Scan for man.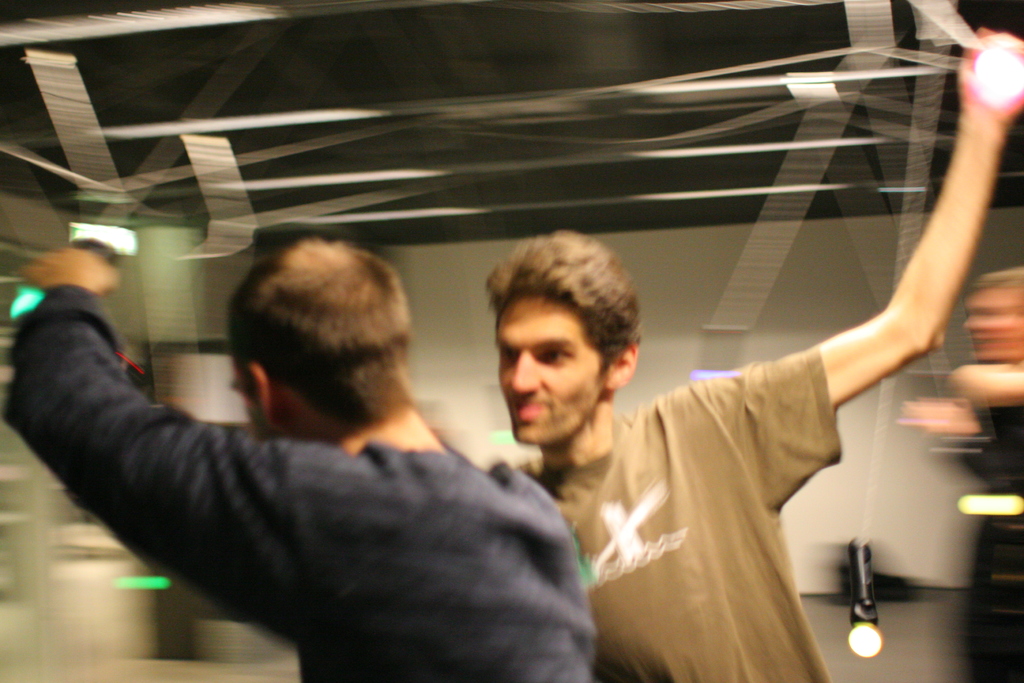
Scan result: 20,210,625,664.
